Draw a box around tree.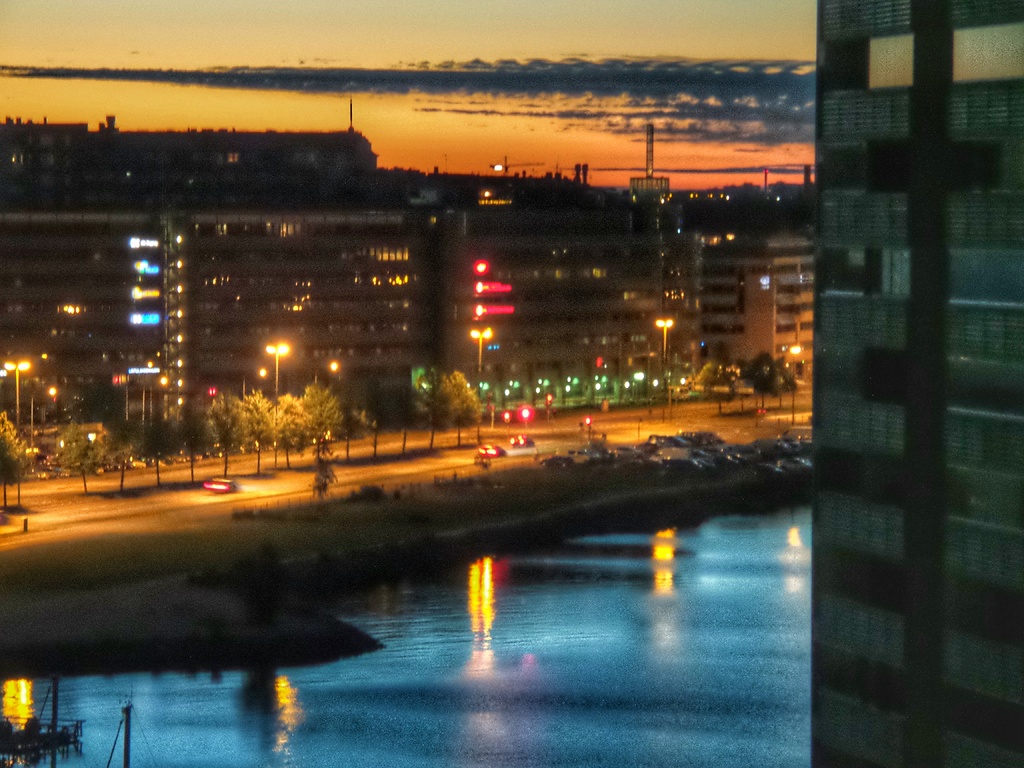
{"left": 0, "top": 411, "right": 27, "bottom": 503}.
